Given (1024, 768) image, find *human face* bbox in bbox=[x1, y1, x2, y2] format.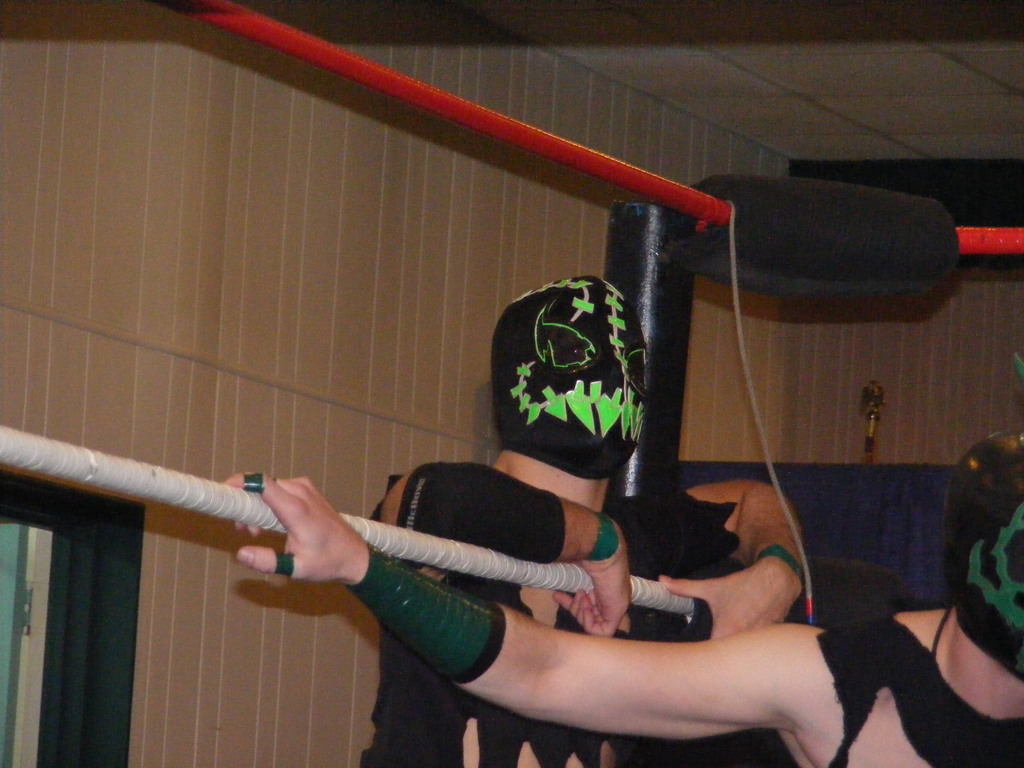
bbox=[499, 268, 648, 466].
